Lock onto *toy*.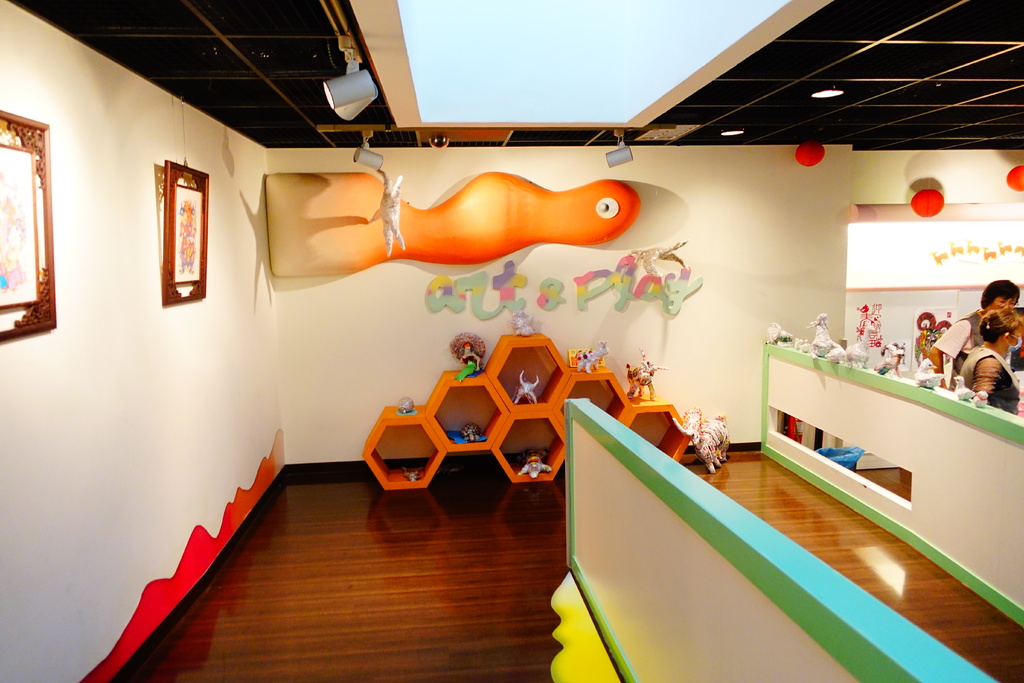
Locked: crop(844, 325, 877, 368).
